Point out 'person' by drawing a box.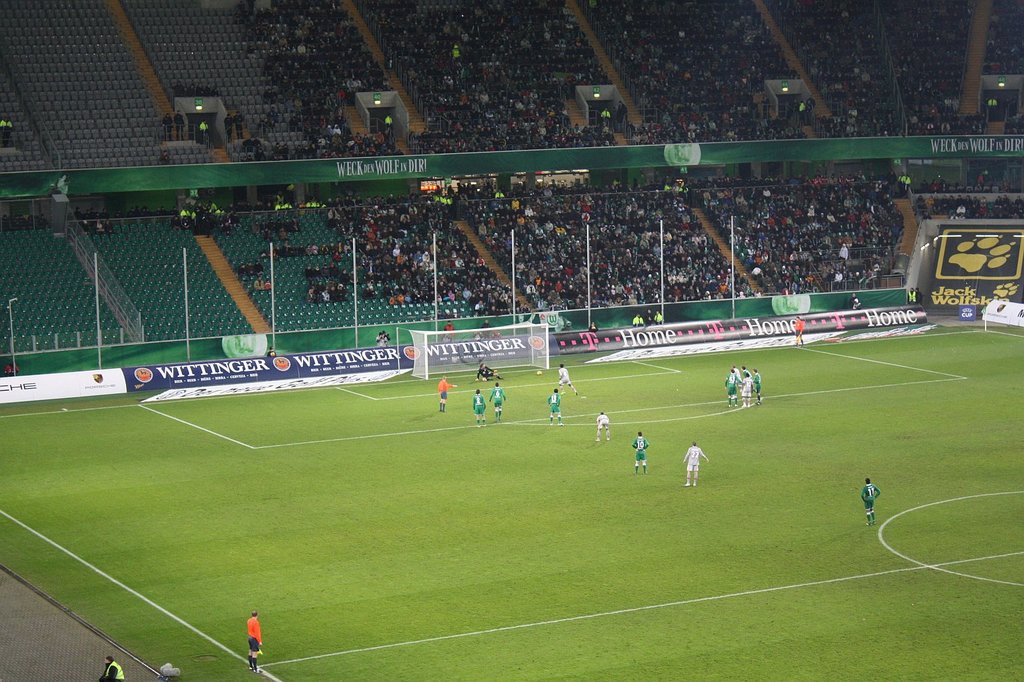
BBox(250, 607, 263, 675).
